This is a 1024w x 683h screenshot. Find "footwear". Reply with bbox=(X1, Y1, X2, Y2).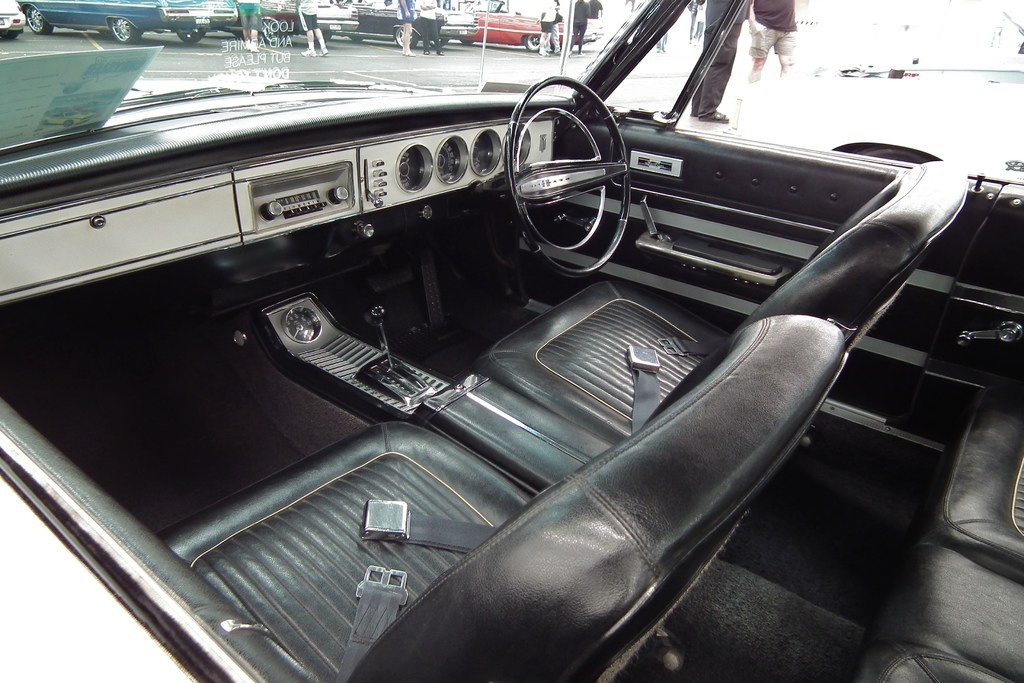
bbox=(319, 45, 328, 57).
